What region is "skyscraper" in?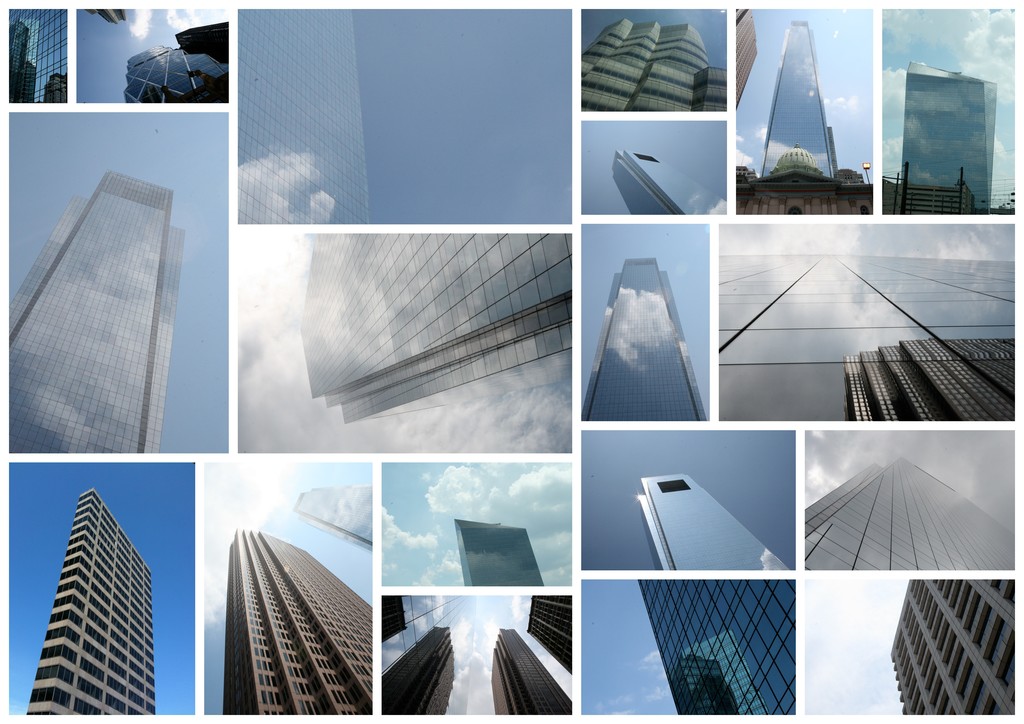
<box>578,255,735,436</box>.
